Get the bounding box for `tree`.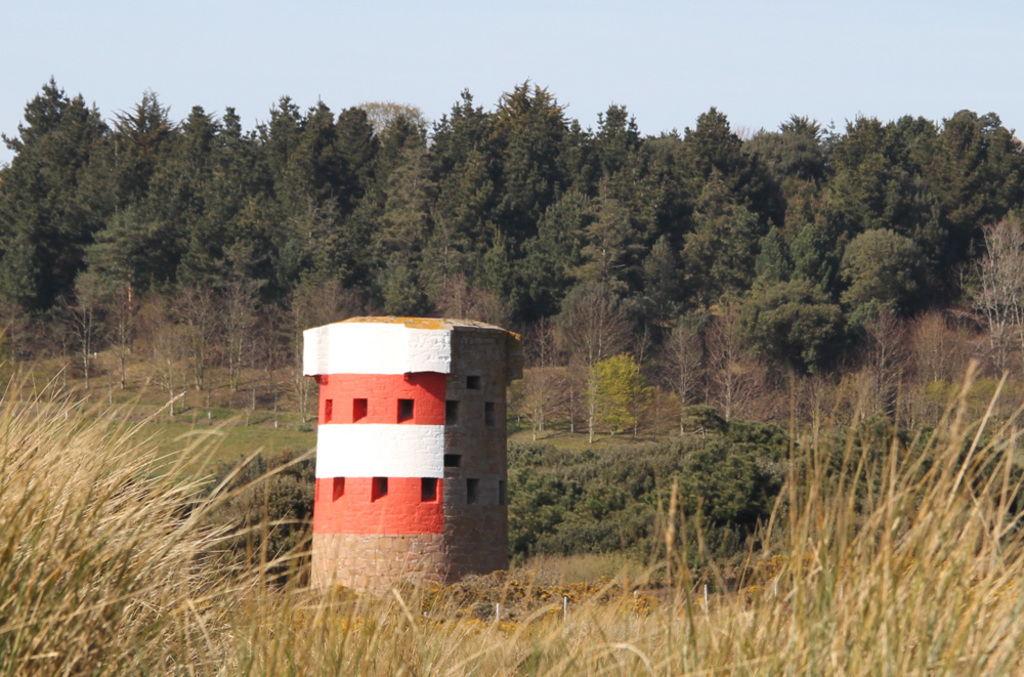
locate(203, 194, 269, 353).
